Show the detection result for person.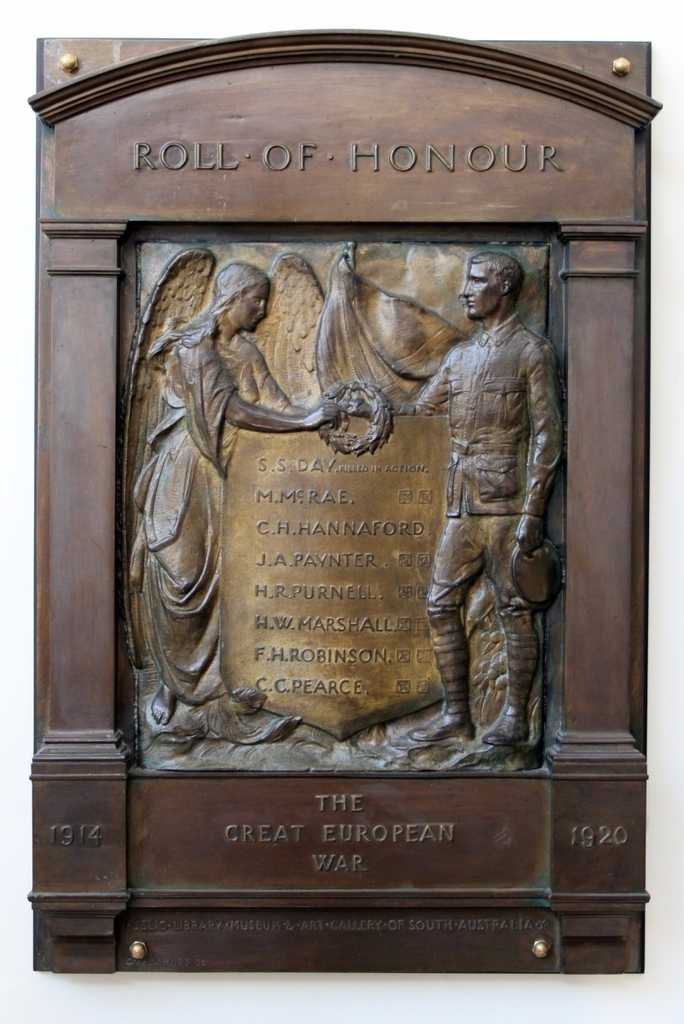
rect(142, 261, 343, 724).
